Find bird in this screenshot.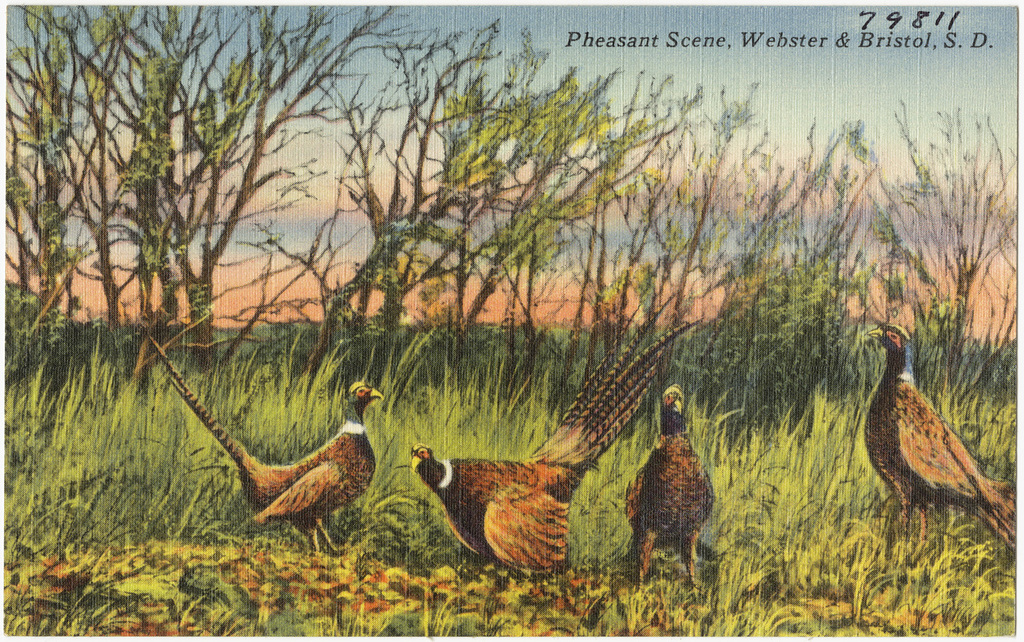
The bounding box for bird is 852/323/1002/559.
